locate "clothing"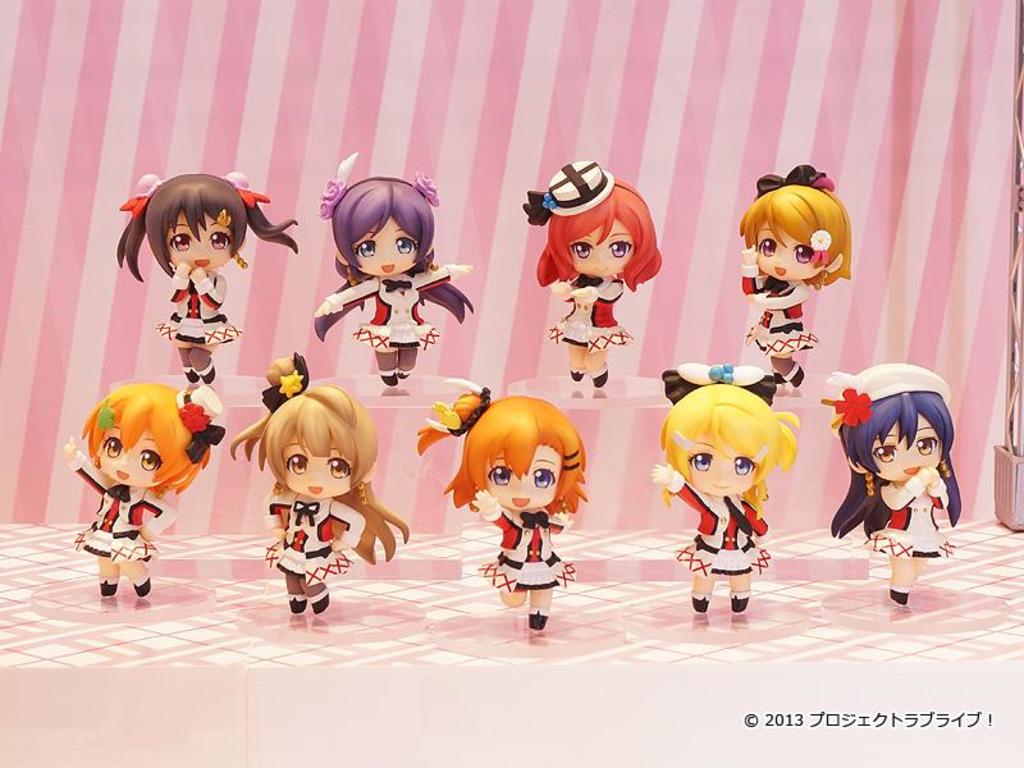
<region>325, 262, 452, 347</region>
